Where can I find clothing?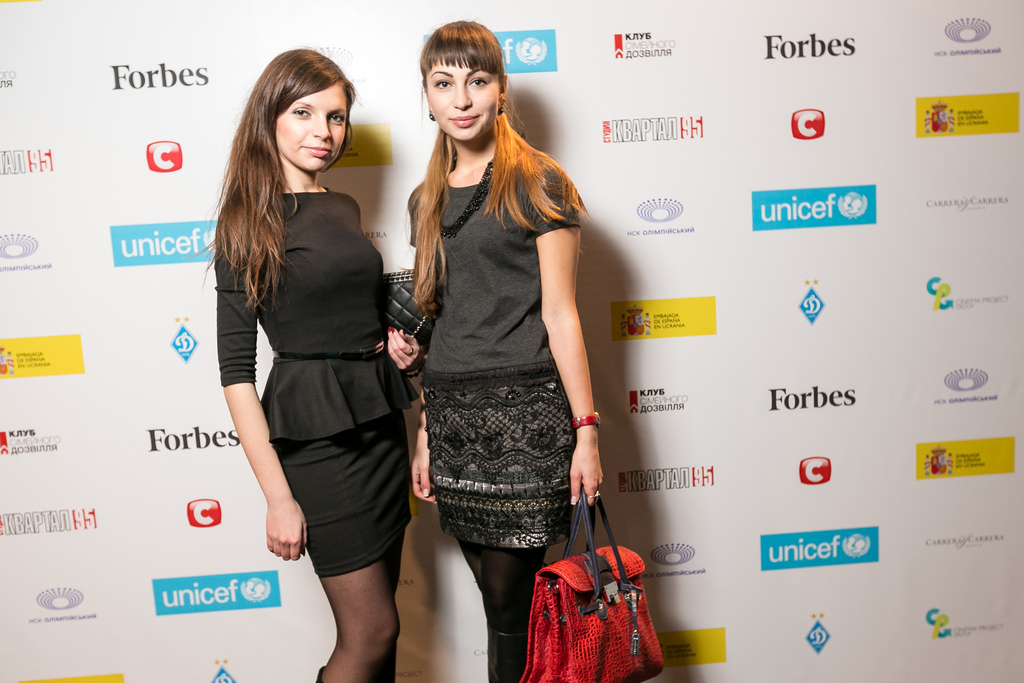
You can find it at select_region(412, 145, 579, 562).
